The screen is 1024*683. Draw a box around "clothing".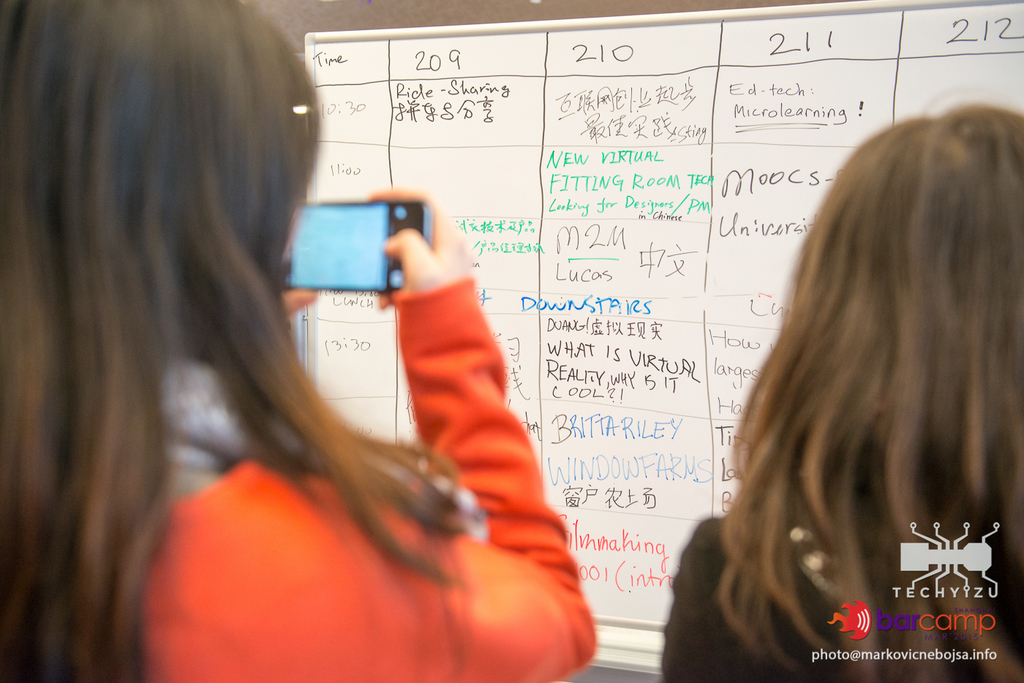
[x1=79, y1=280, x2=595, y2=682].
